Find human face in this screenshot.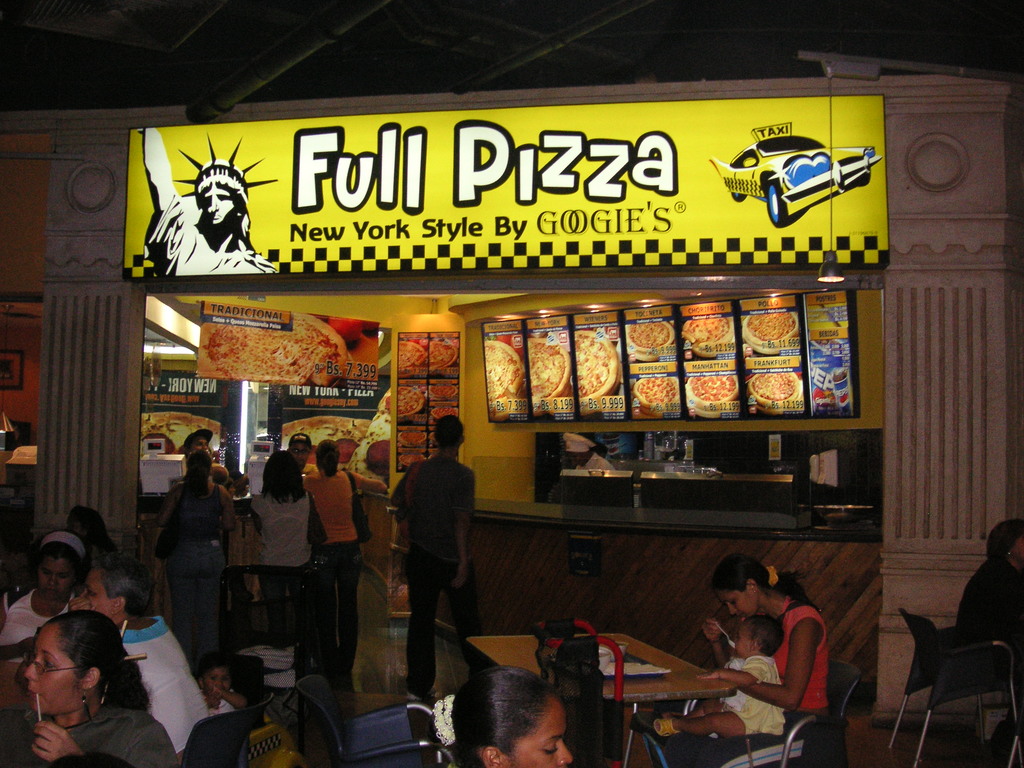
The bounding box for human face is x1=209 y1=668 x2=227 y2=691.
